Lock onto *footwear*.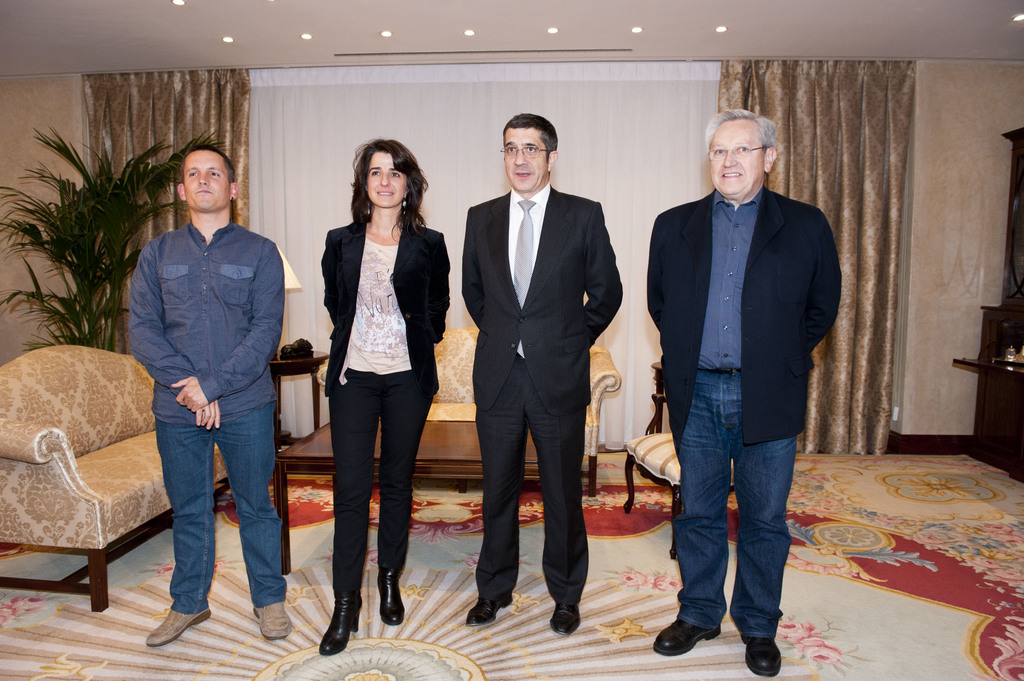
Locked: 652:613:723:657.
